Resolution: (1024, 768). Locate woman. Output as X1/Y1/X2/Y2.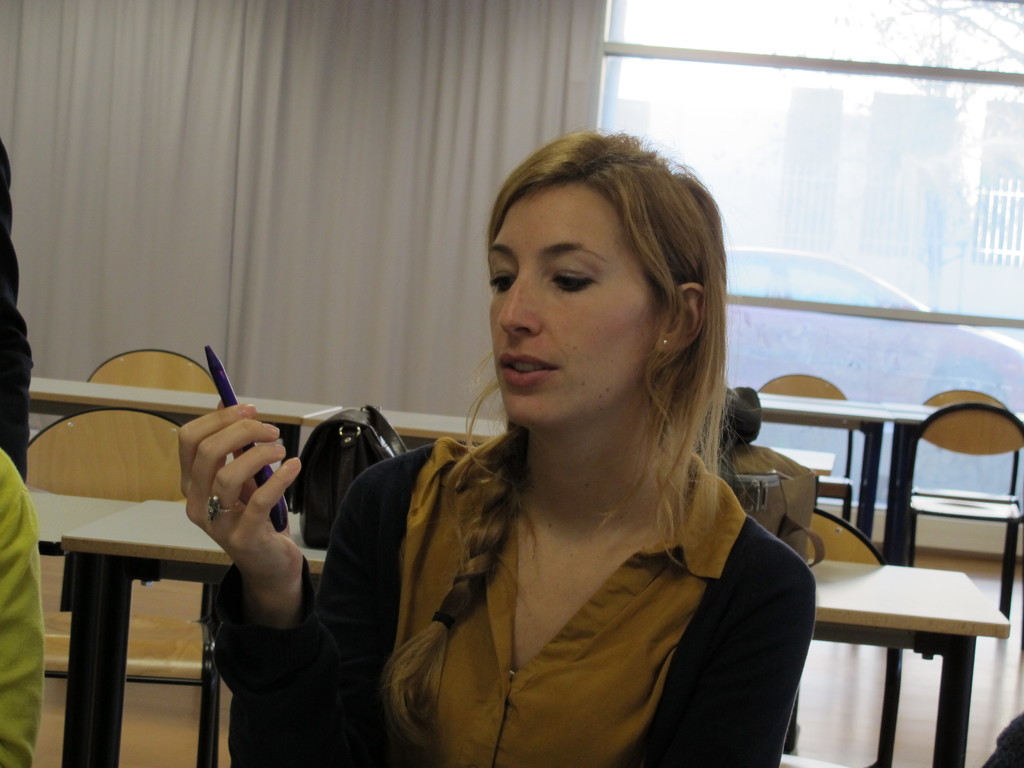
286/141/819/765.
